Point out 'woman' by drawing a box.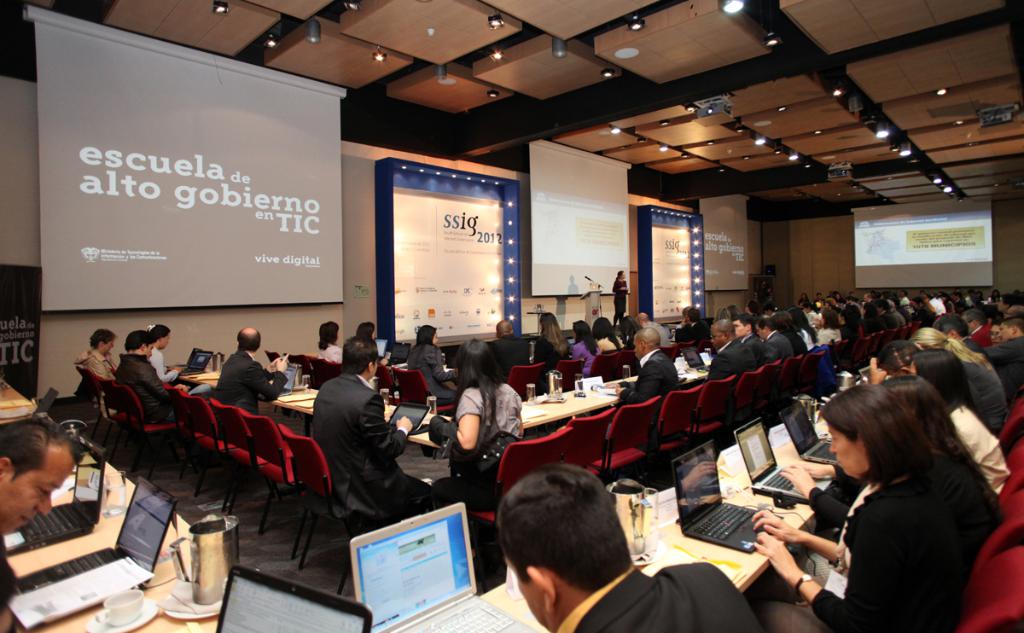
530 313 575 391.
